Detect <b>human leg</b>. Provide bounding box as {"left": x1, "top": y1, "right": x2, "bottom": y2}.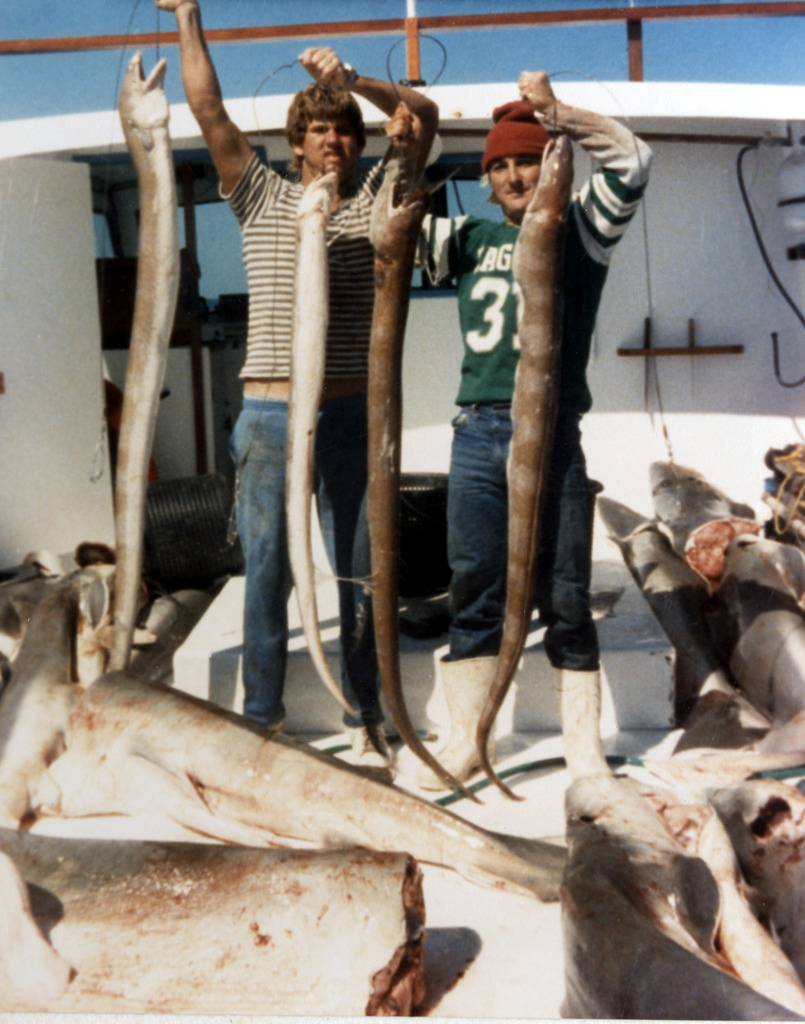
{"left": 543, "top": 476, "right": 617, "bottom": 774}.
